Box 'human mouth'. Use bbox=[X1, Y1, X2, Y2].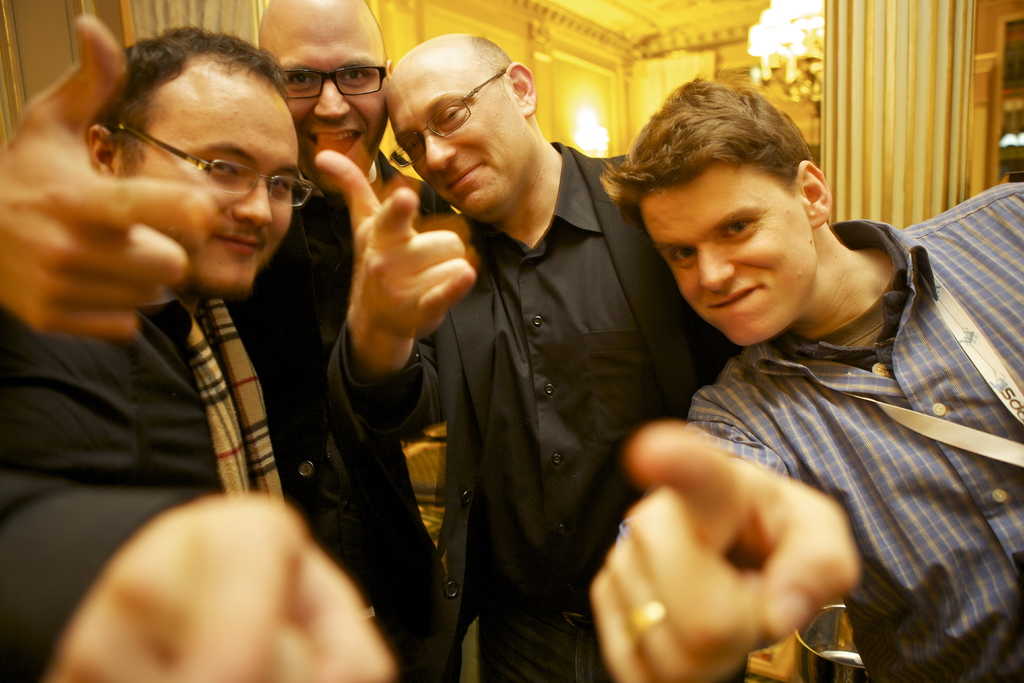
bbox=[445, 163, 481, 191].
